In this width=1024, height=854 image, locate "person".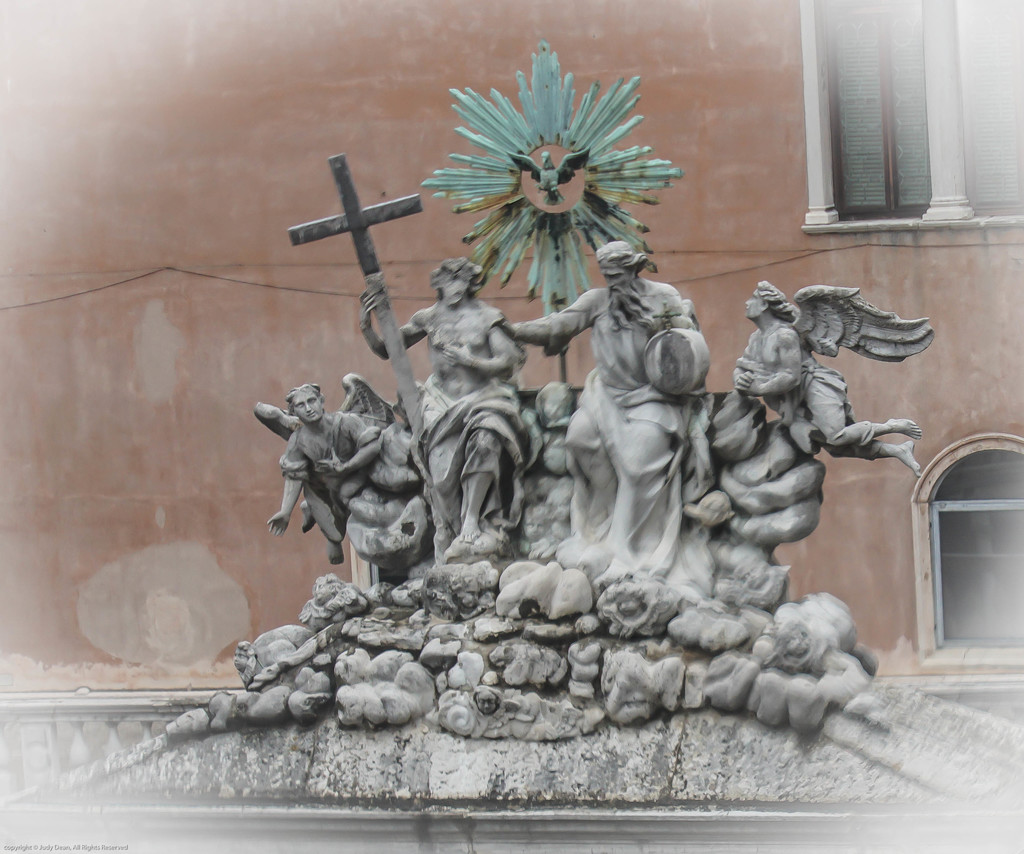
Bounding box: BBox(357, 260, 520, 545).
